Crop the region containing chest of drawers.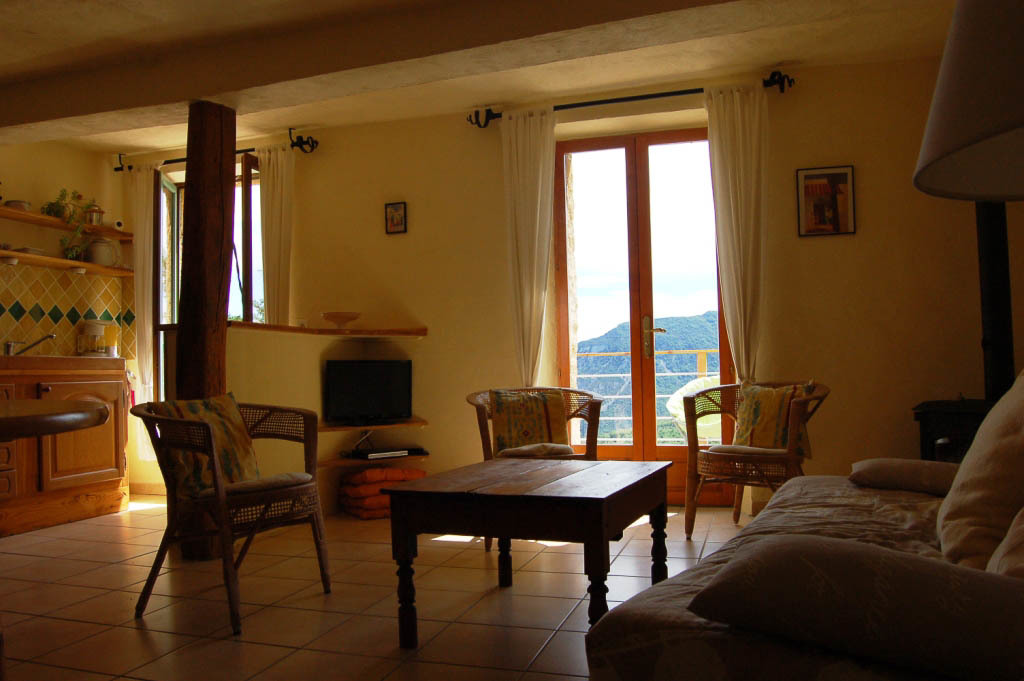
Crop region: (x1=0, y1=359, x2=130, y2=537).
